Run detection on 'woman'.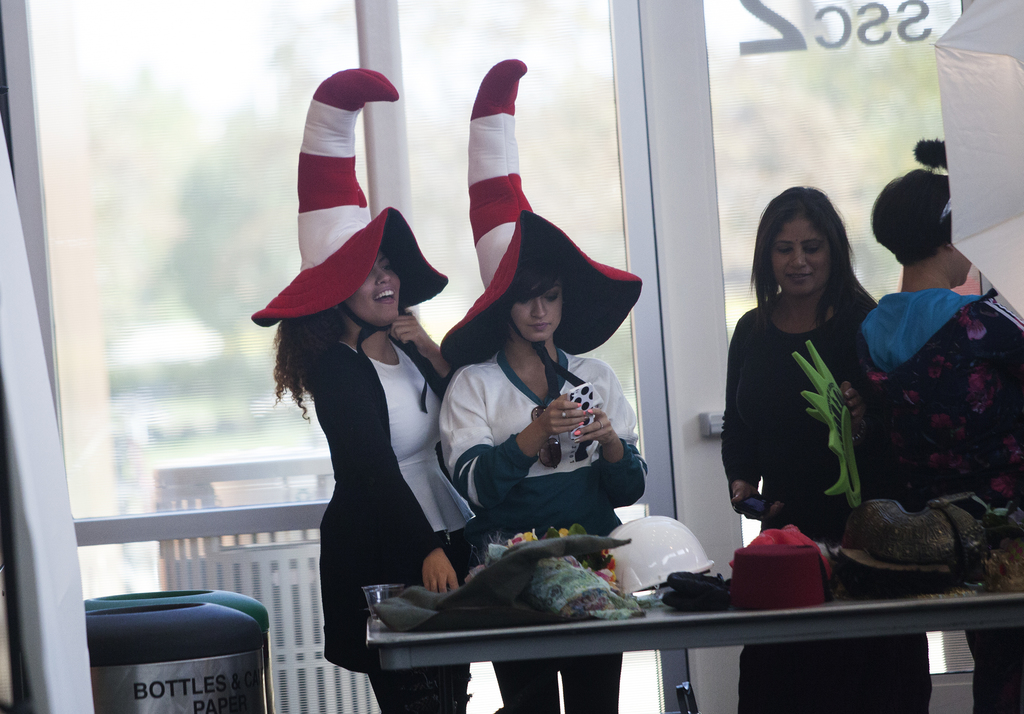
Result: select_region(257, 181, 475, 675).
